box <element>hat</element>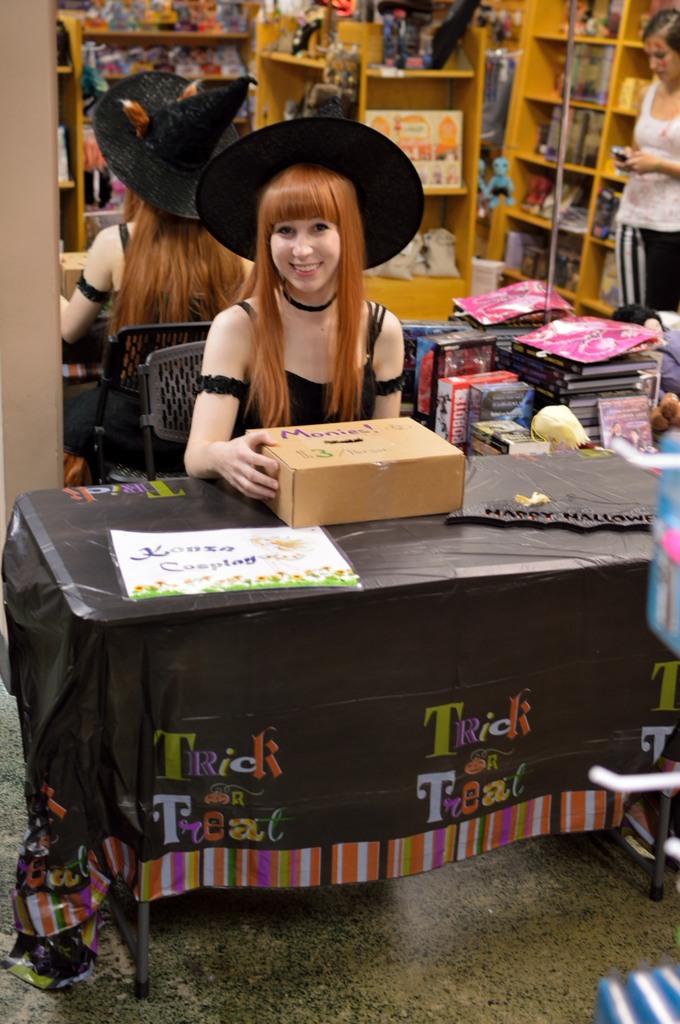
x1=195 y1=120 x2=425 y2=267
